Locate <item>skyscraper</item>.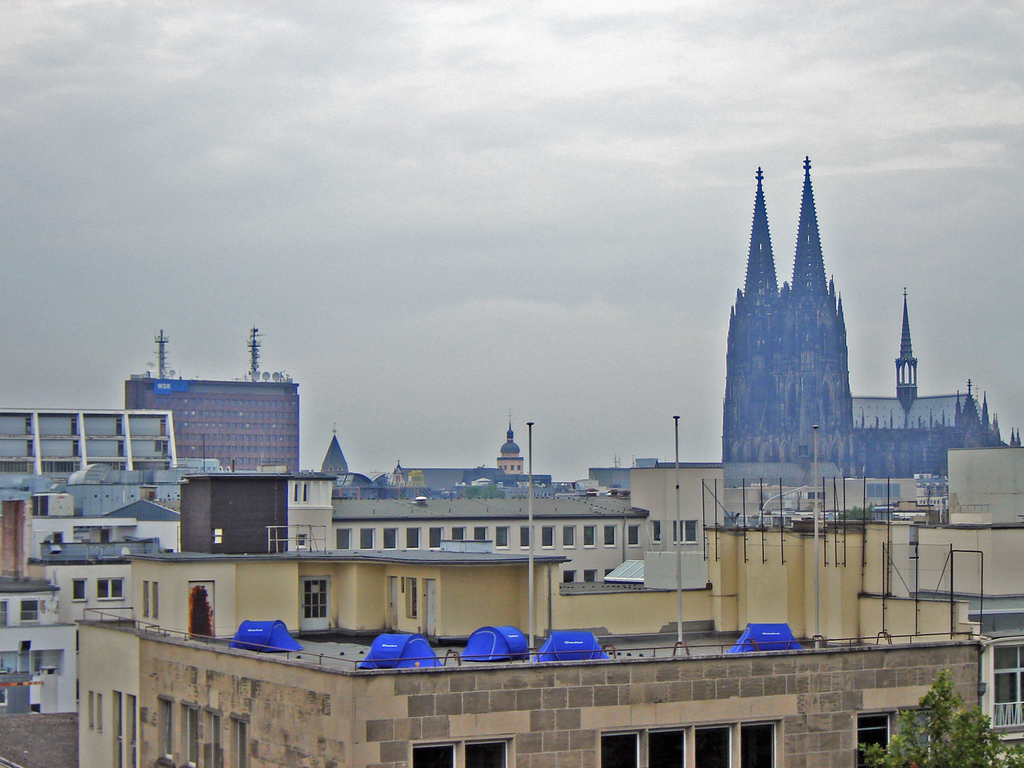
Bounding box: (719,153,871,535).
